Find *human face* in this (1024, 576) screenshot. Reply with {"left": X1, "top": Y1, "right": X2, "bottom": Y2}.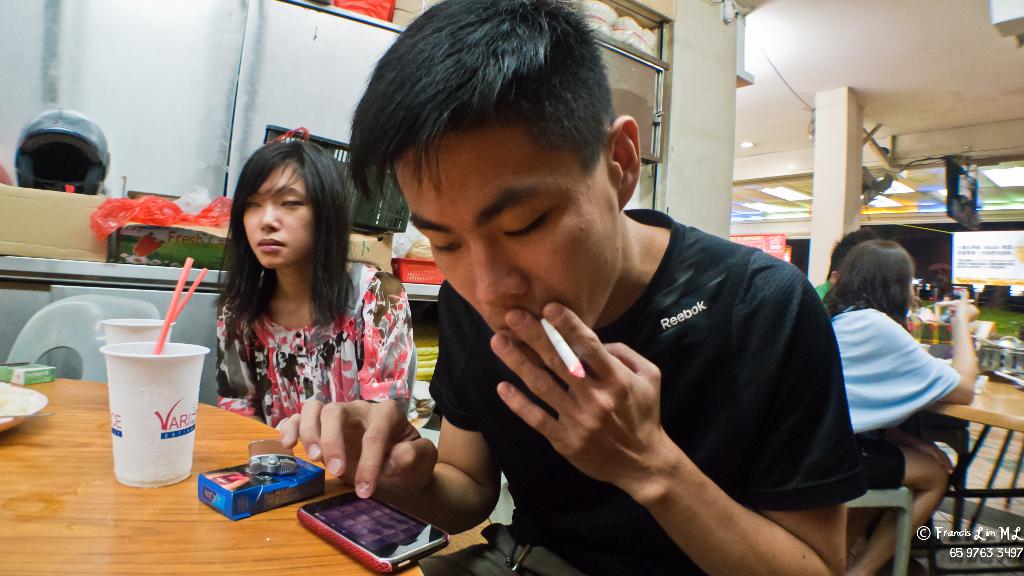
{"left": 244, "top": 157, "right": 312, "bottom": 266}.
